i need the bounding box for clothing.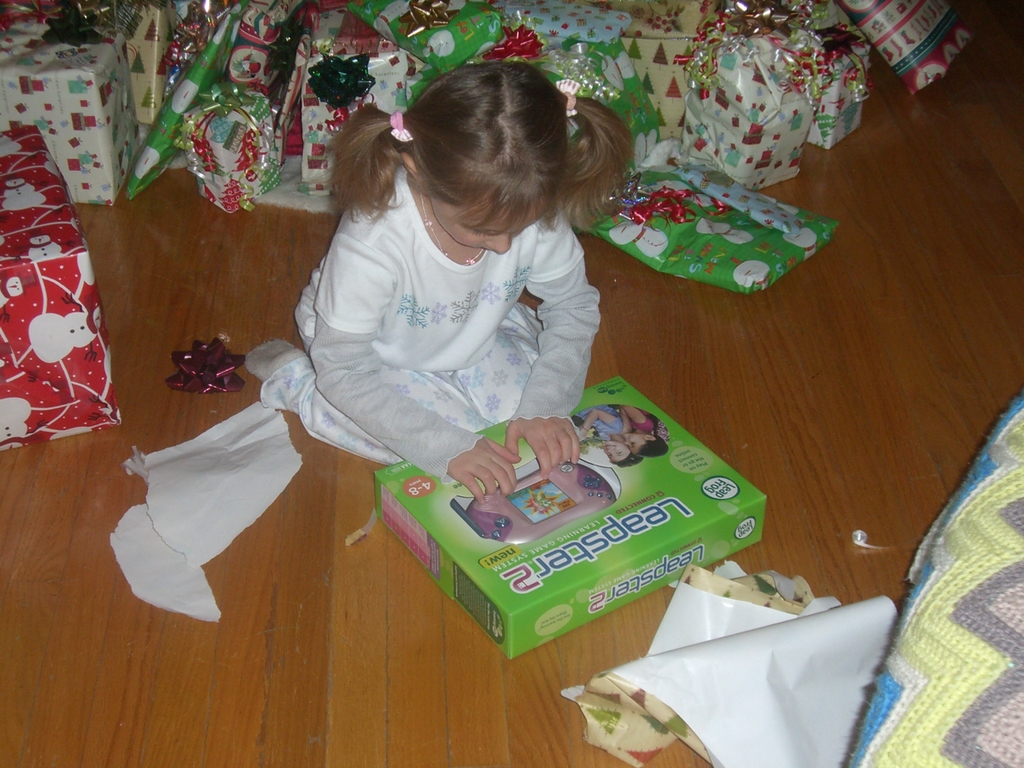
Here it is: {"x1": 621, "y1": 404, "x2": 657, "y2": 436}.
